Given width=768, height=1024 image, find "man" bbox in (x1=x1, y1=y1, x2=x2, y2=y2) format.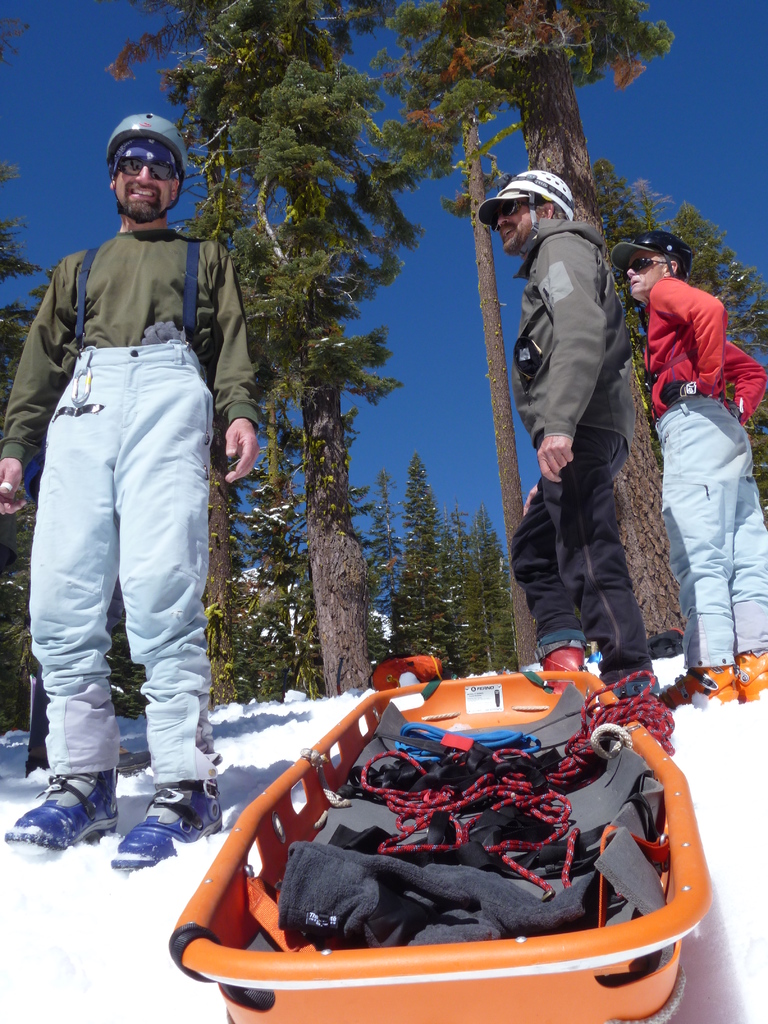
(x1=478, y1=165, x2=667, y2=705).
